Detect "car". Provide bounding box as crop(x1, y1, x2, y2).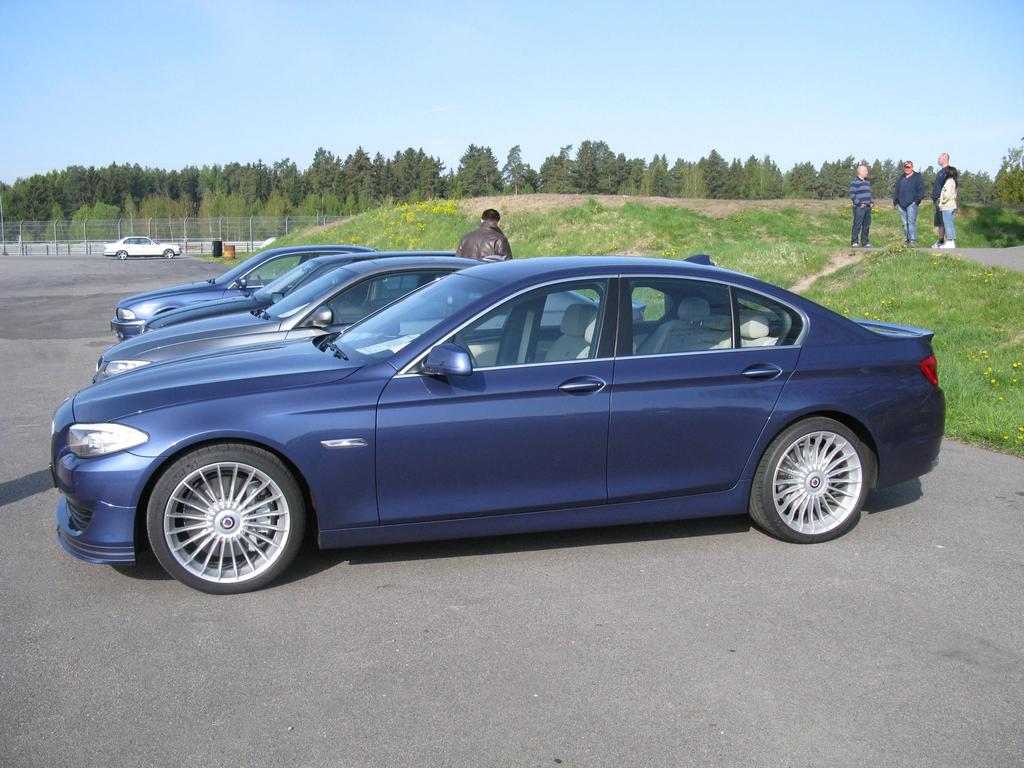
crop(51, 257, 943, 596).
